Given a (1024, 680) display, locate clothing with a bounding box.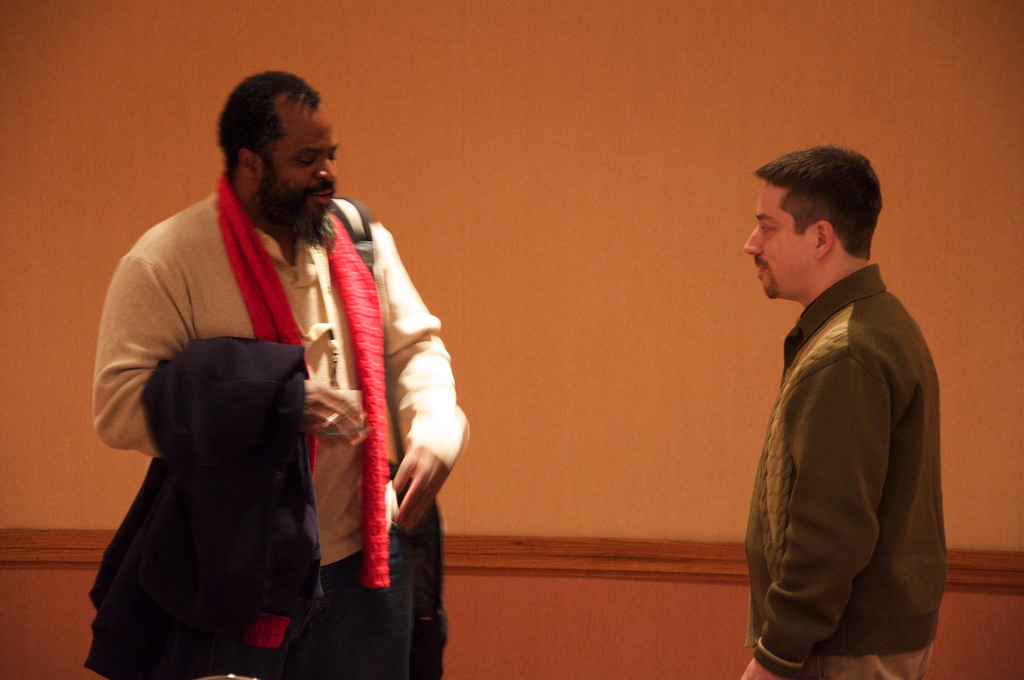
Located: bbox=[795, 647, 934, 679].
